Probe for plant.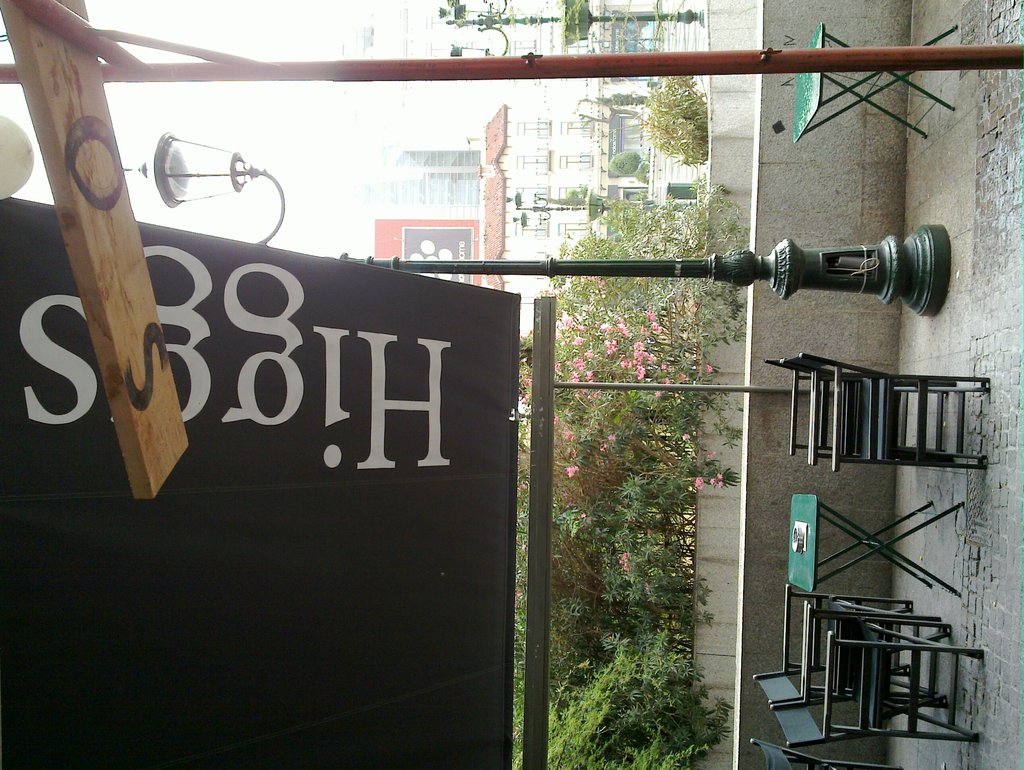
Probe result: (542, 389, 742, 769).
